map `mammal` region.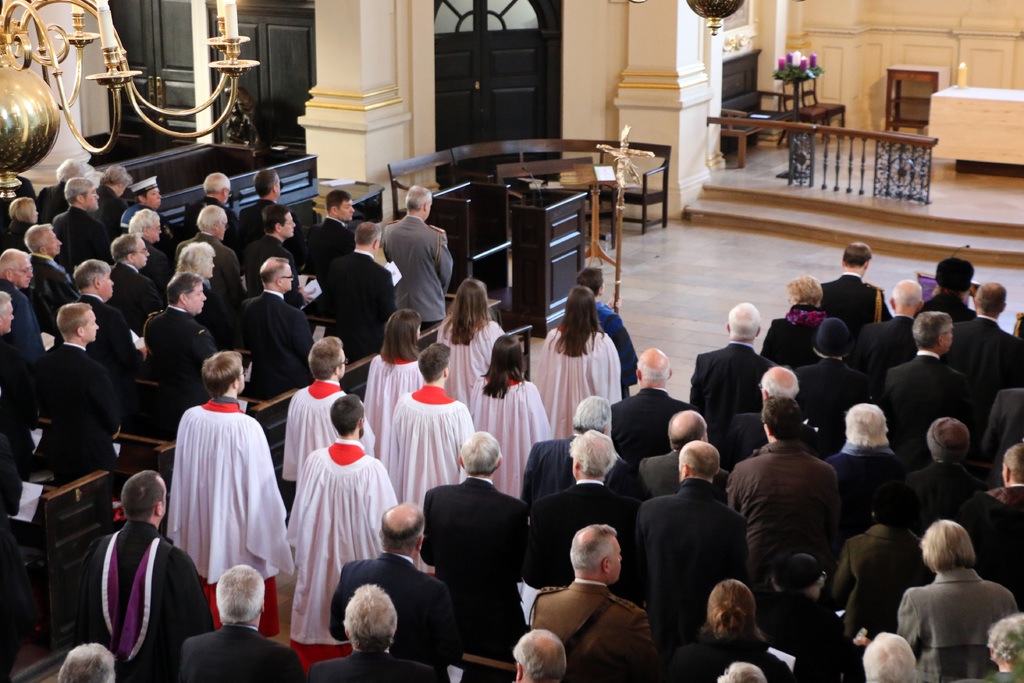
Mapped to detection(716, 658, 770, 682).
